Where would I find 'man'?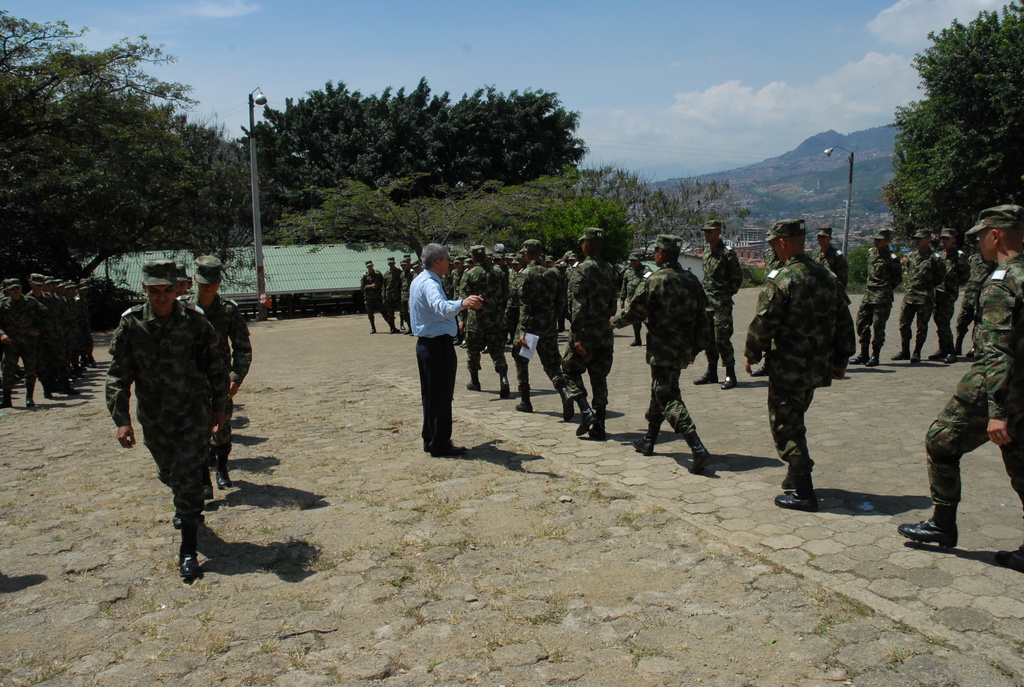
At detection(411, 240, 483, 457).
